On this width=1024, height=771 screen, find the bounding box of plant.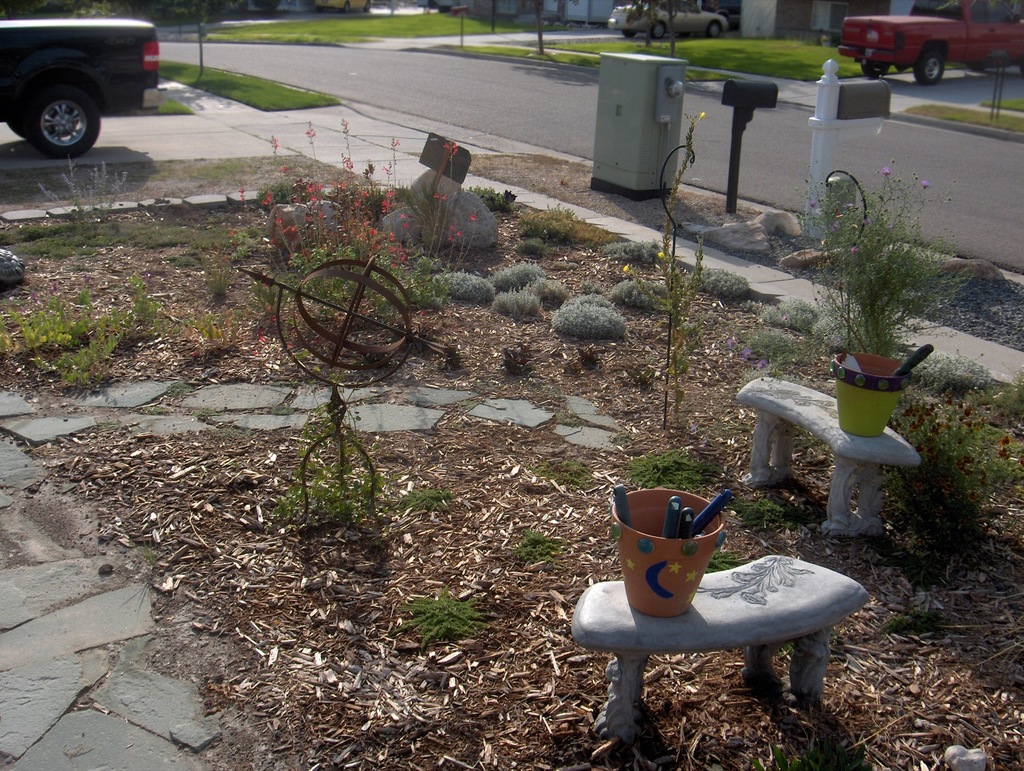
Bounding box: (left=440, top=270, right=492, bottom=307).
